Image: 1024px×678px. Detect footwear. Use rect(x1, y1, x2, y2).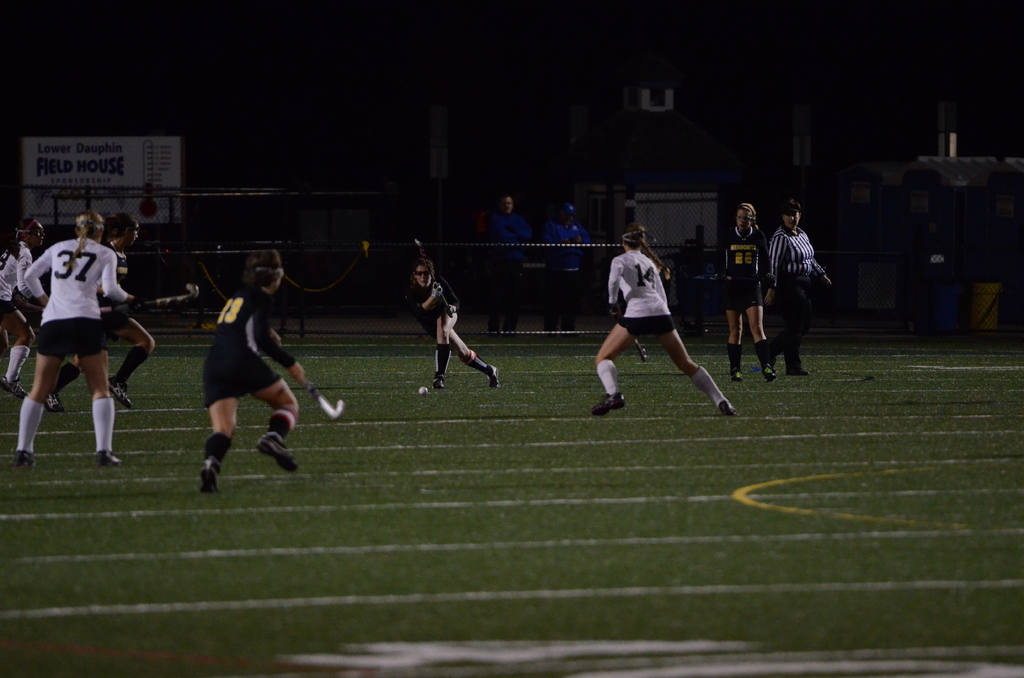
rect(431, 377, 446, 390).
